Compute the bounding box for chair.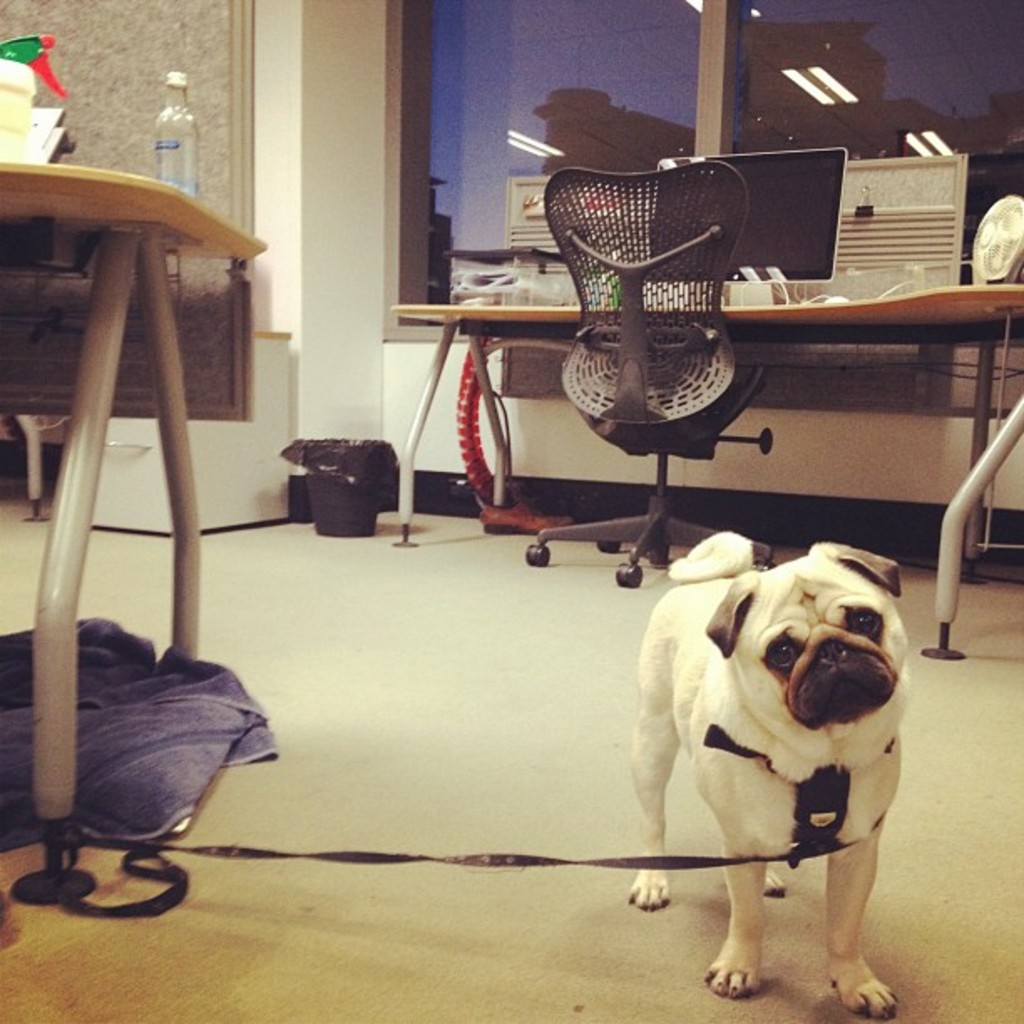
Rect(522, 167, 773, 587).
